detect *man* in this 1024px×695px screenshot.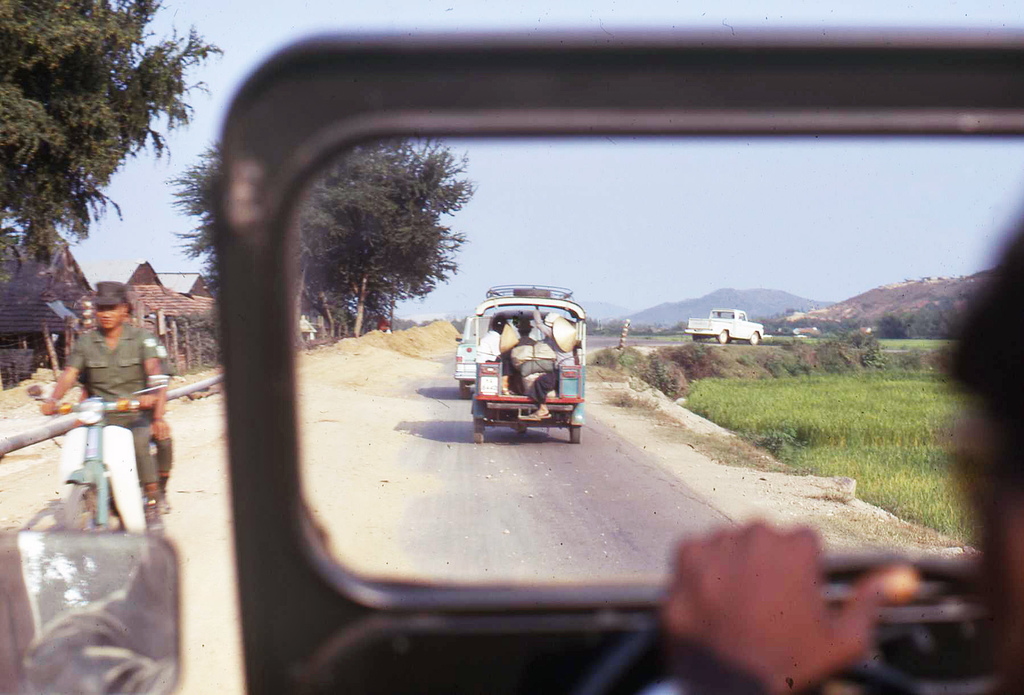
Detection: (x1=515, y1=312, x2=536, y2=348).
